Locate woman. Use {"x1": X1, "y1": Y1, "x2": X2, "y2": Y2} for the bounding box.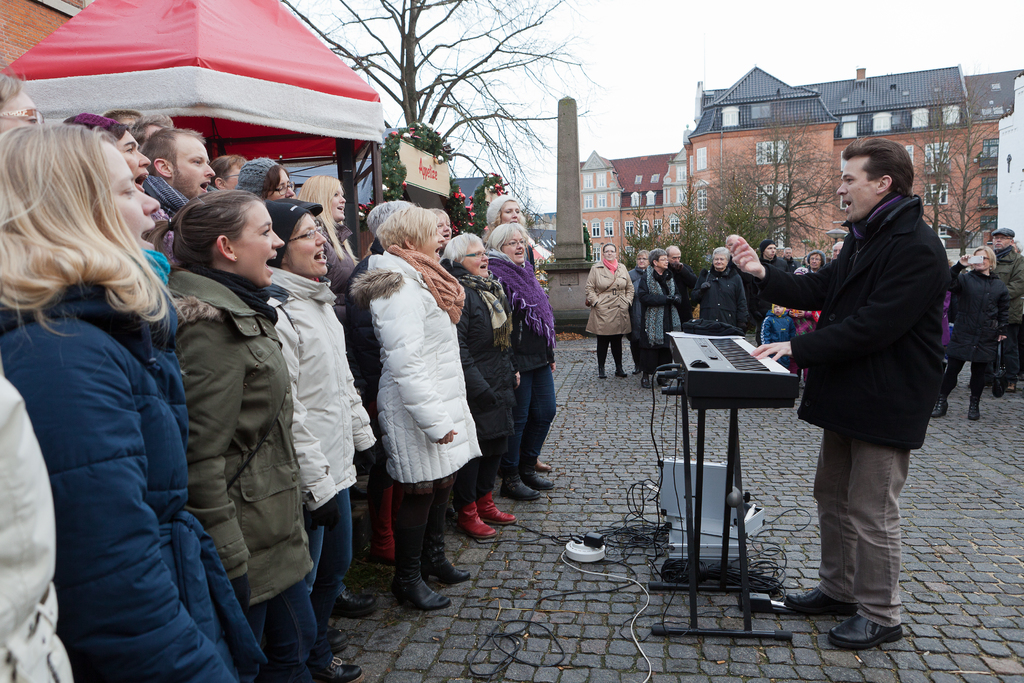
{"x1": 342, "y1": 206, "x2": 489, "y2": 607}.
